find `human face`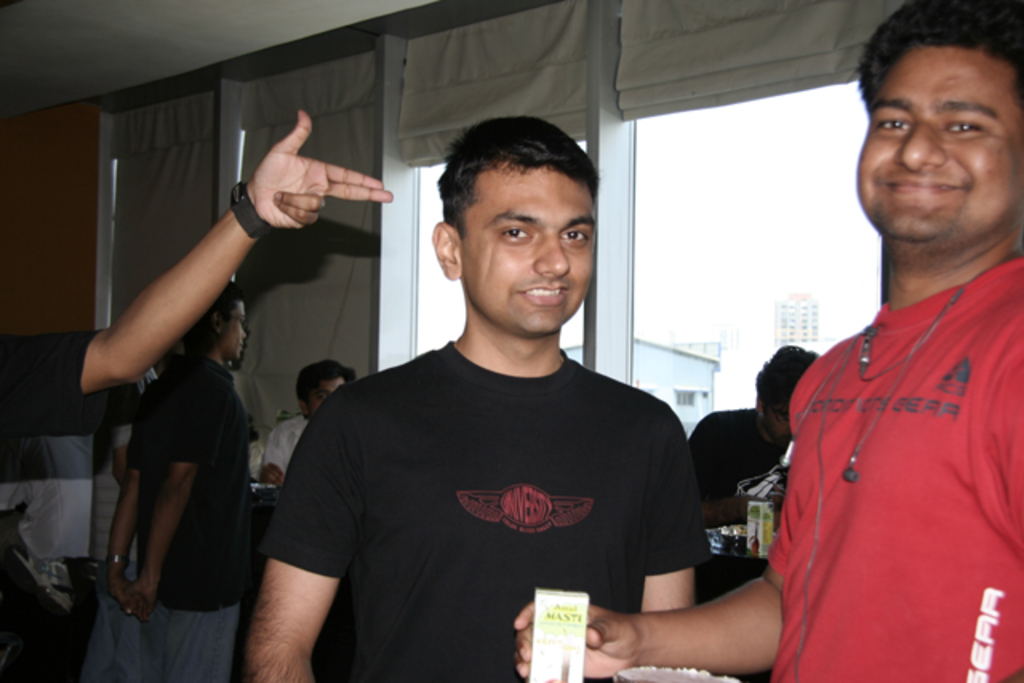
bbox=(459, 168, 595, 331)
